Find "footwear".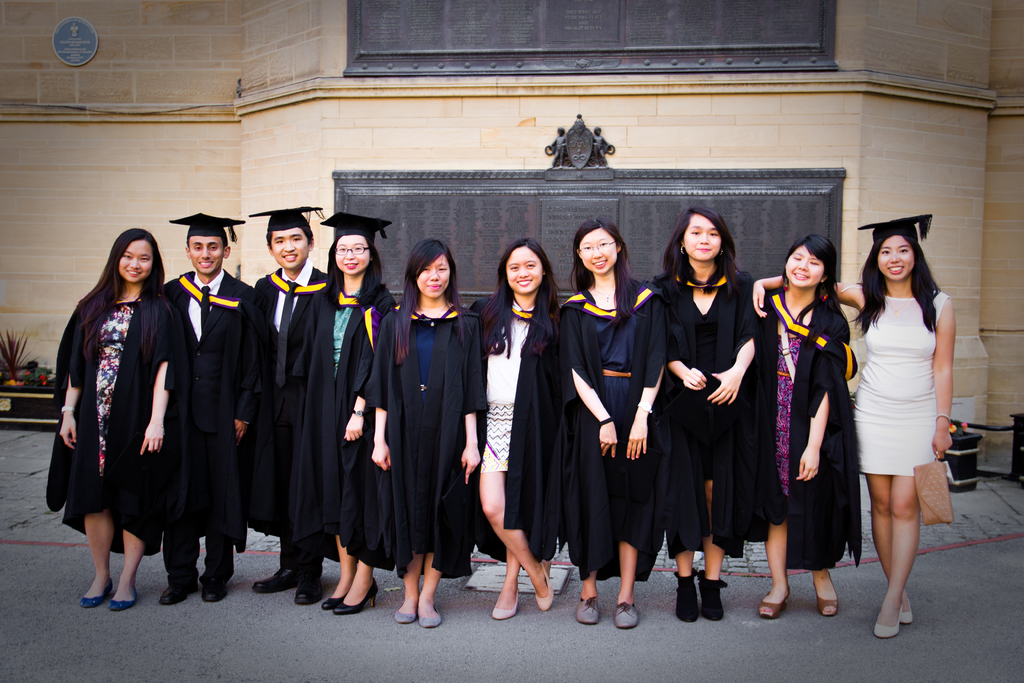
x1=394 y1=566 x2=448 y2=638.
